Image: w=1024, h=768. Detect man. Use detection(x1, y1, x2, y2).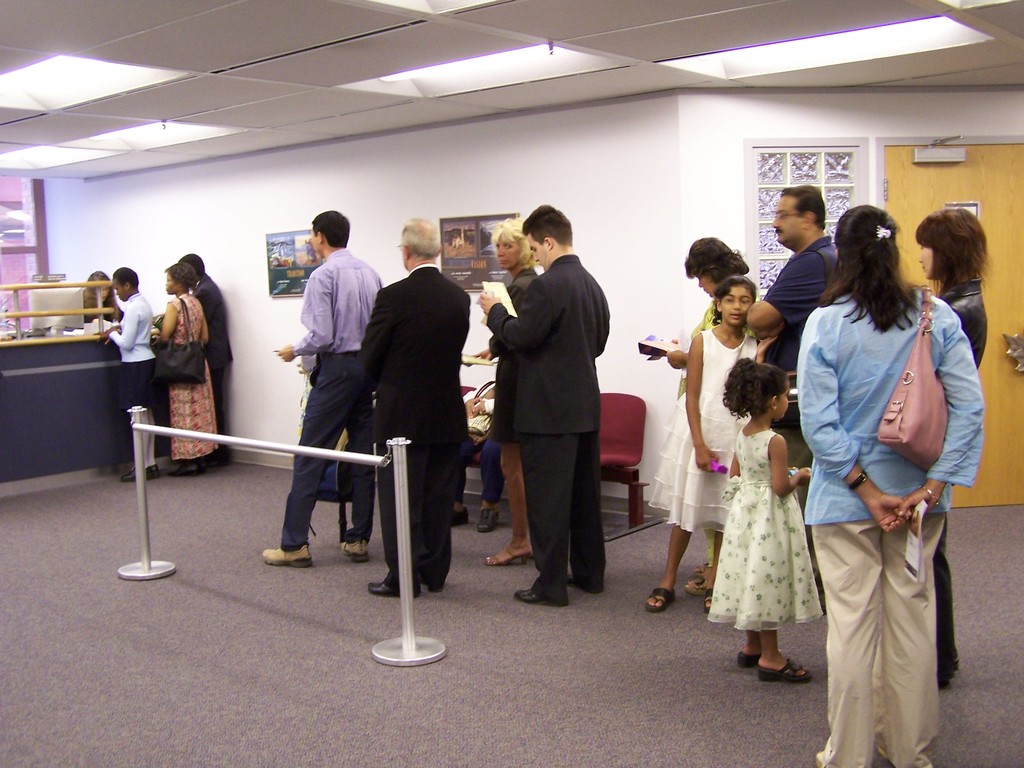
detection(475, 193, 624, 628).
